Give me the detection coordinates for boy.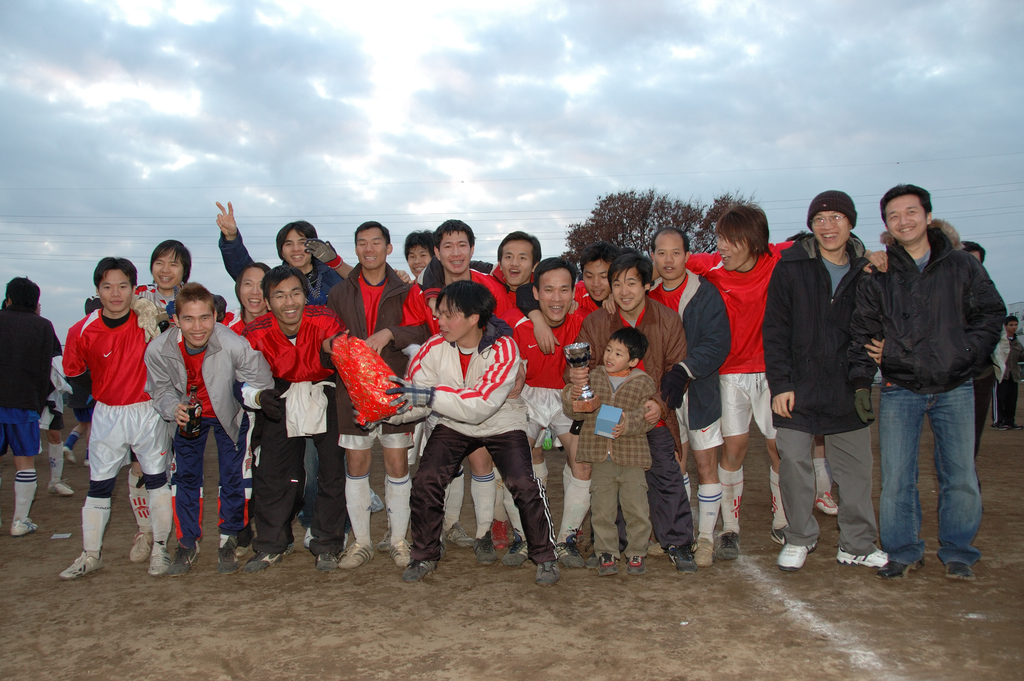
{"x1": 987, "y1": 313, "x2": 1023, "y2": 434}.
